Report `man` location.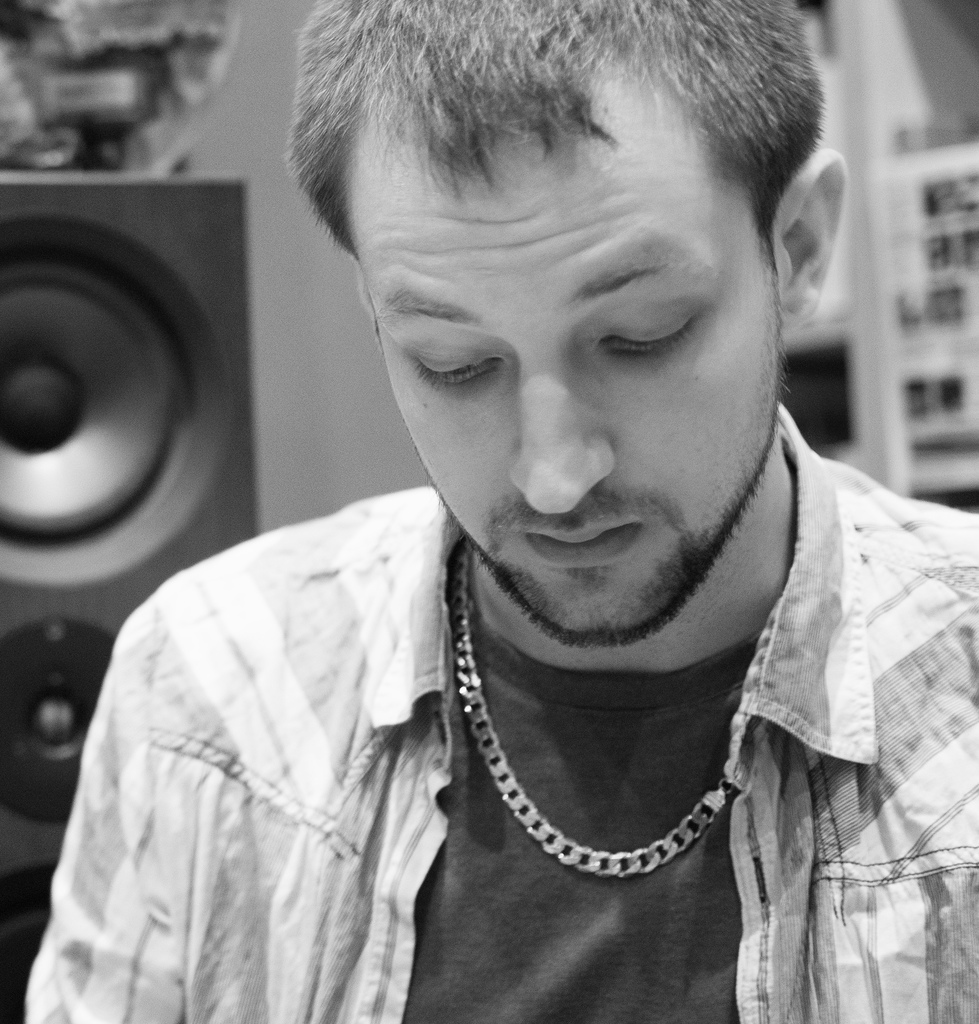
Report: l=42, t=0, r=978, b=993.
